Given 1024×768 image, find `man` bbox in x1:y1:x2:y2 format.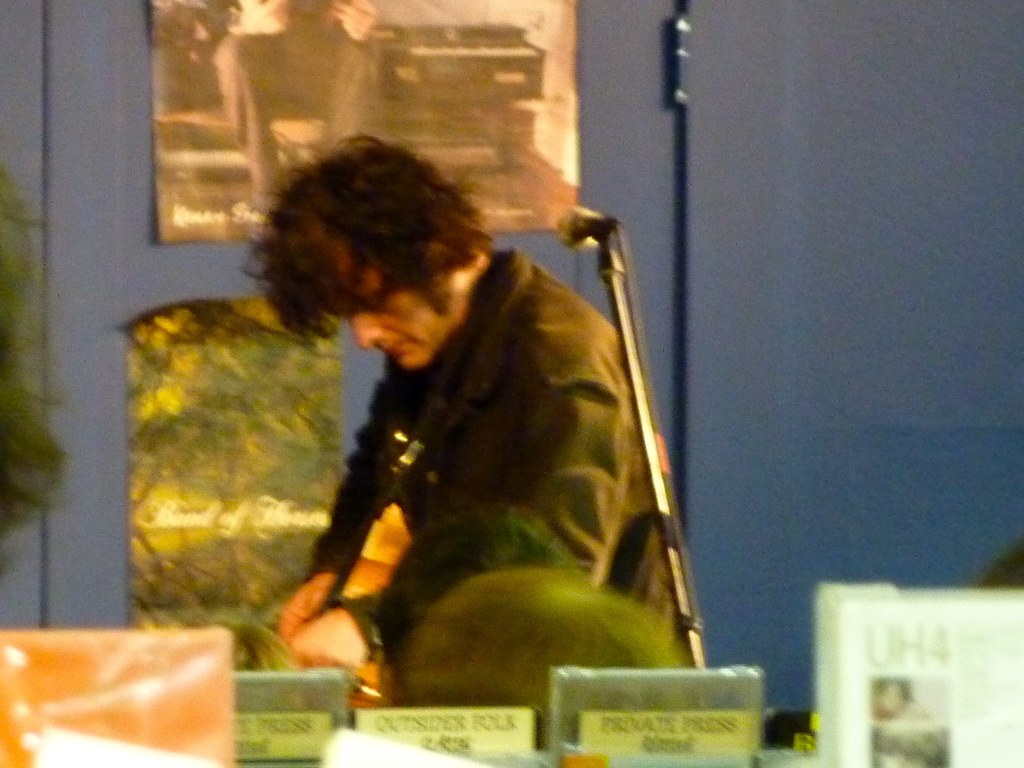
189:152:688:705.
